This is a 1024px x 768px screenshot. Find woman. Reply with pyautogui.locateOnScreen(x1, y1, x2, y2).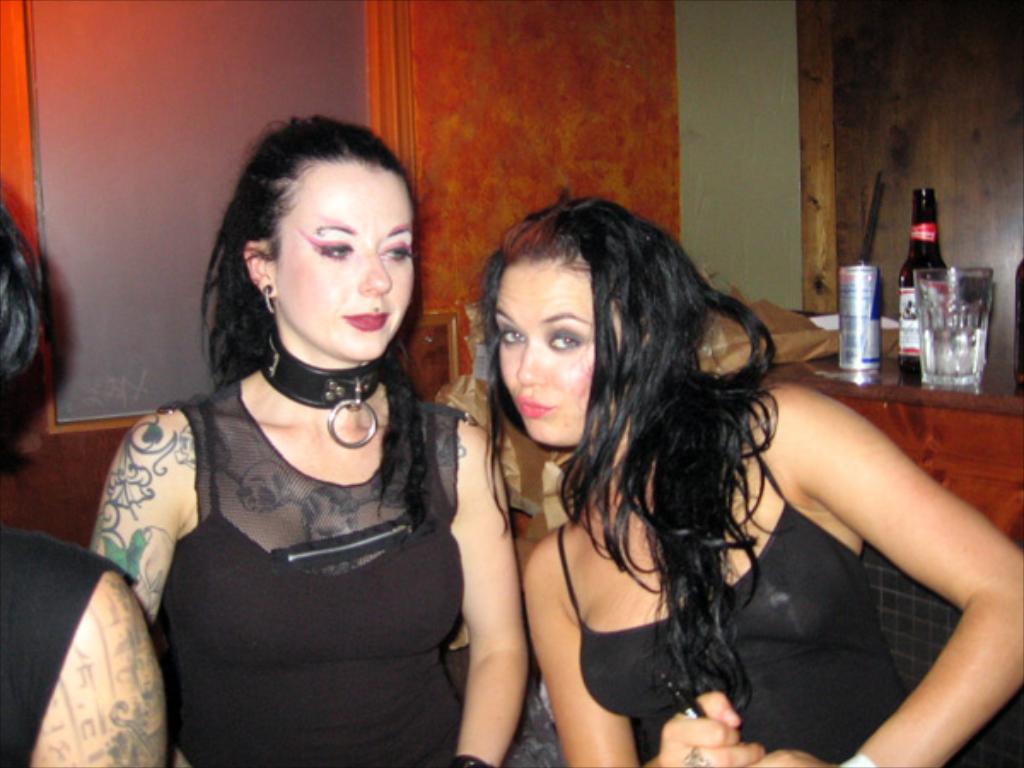
pyautogui.locateOnScreen(471, 200, 1022, 766).
